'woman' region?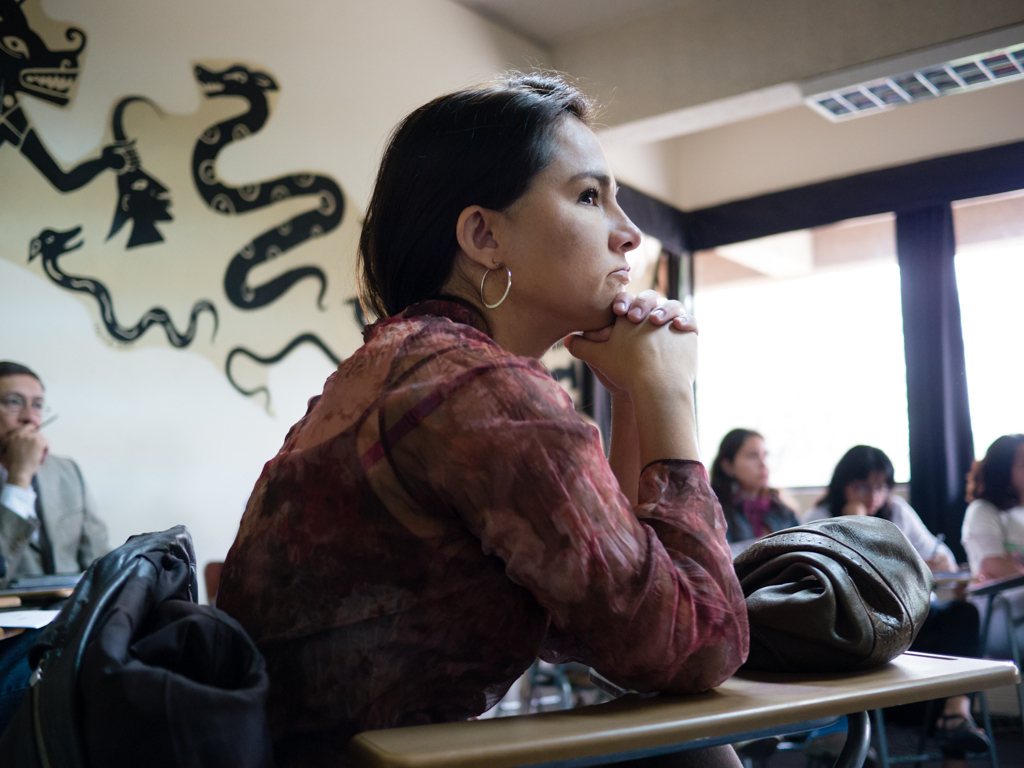
(x1=812, y1=443, x2=1001, y2=767)
